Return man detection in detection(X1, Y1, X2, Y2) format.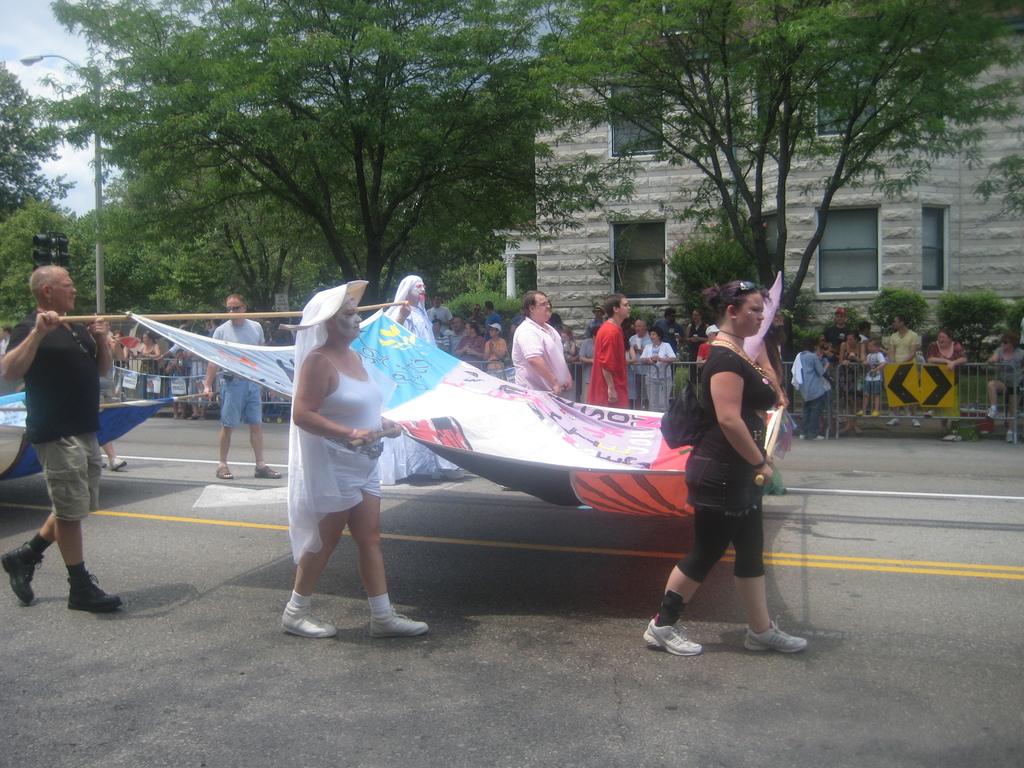
detection(205, 315, 220, 336).
